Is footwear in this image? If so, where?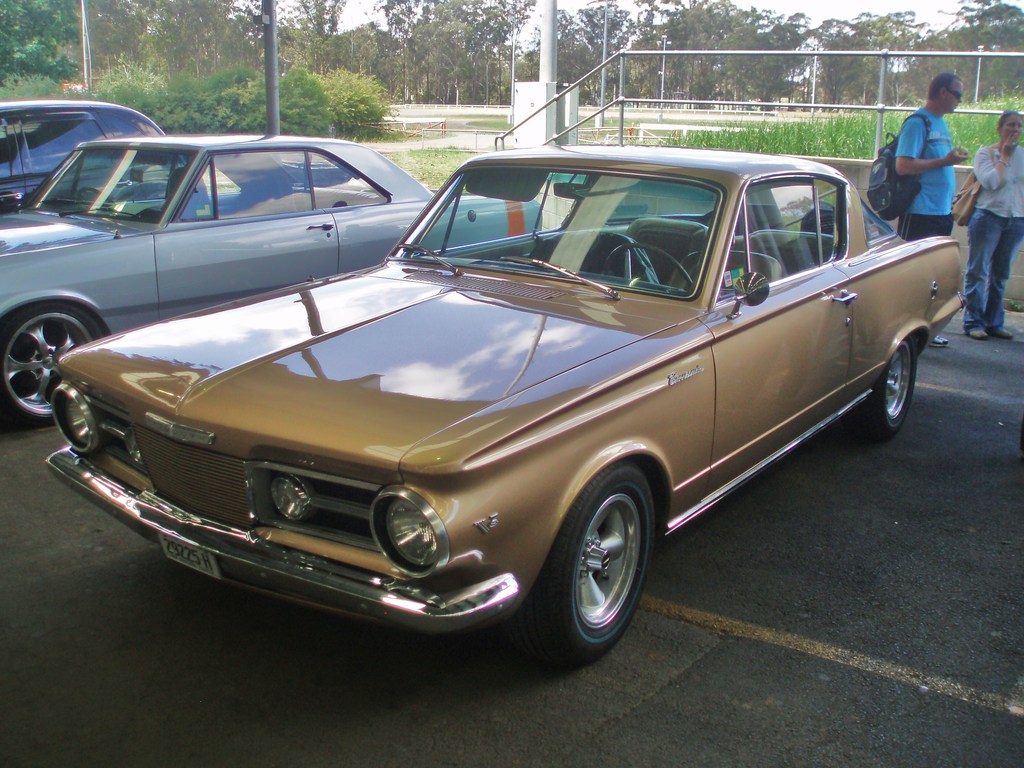
Yes, at box(931, 339, 950, 349).
